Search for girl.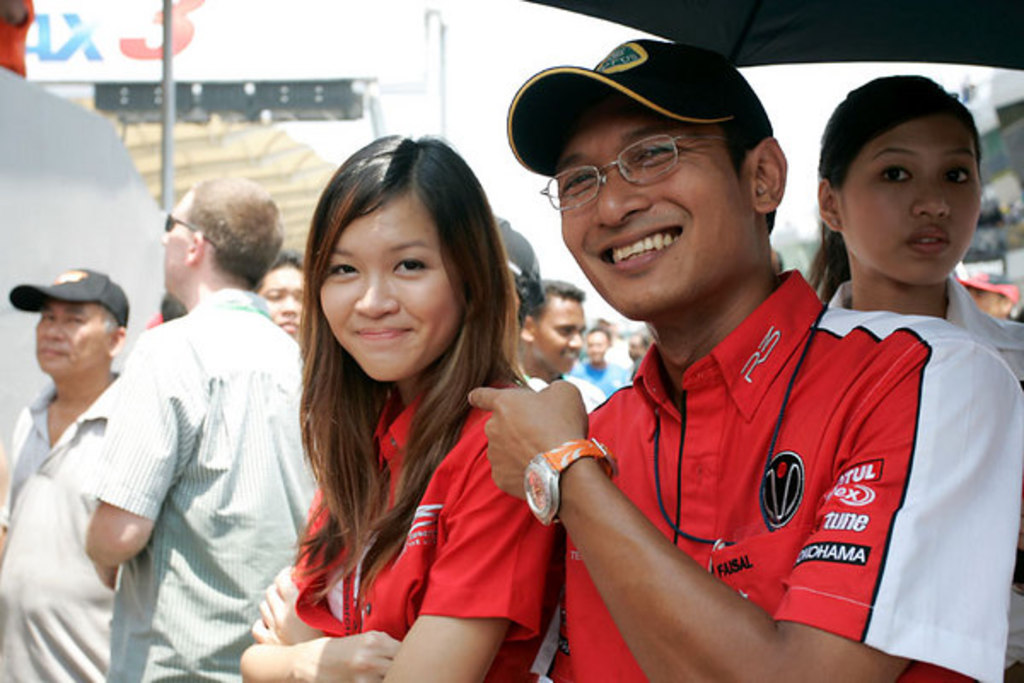
Found at {"left": 241, "top": 131, "right": 561, "bottom": 681}.
